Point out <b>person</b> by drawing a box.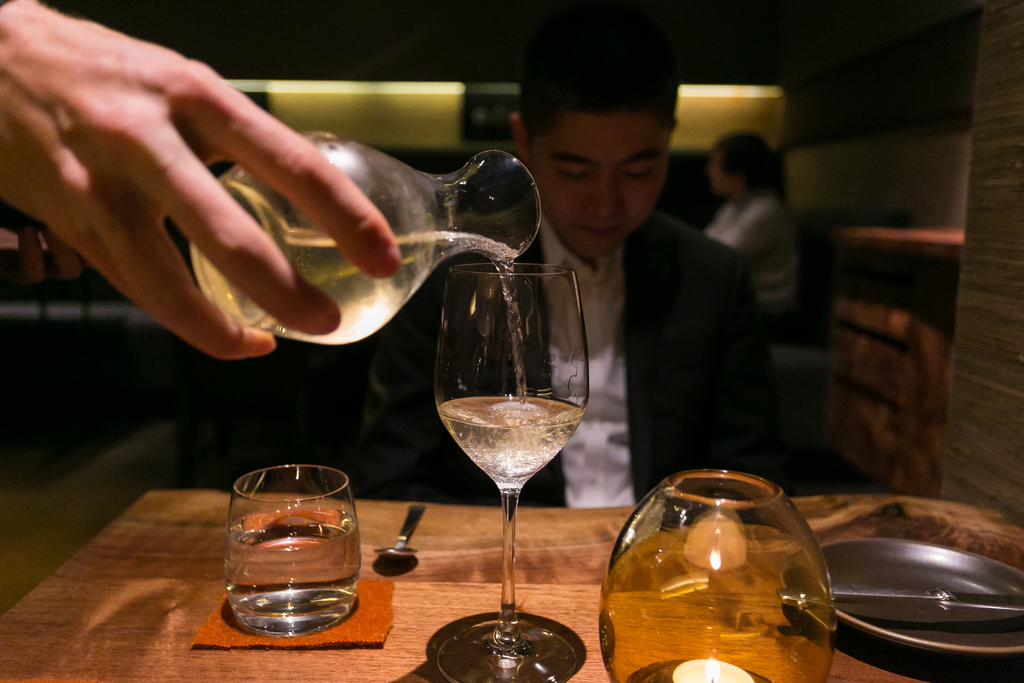
BBox(406, 63, 809, 507).
